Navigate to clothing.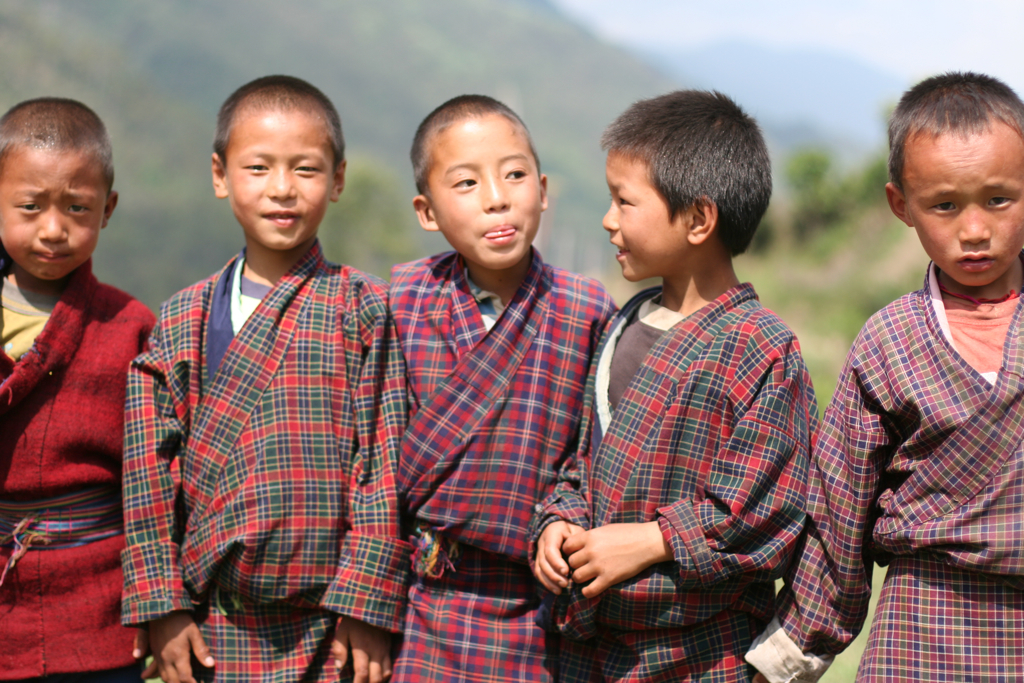
Navigation target: box=[525, 278, 815, 682].
